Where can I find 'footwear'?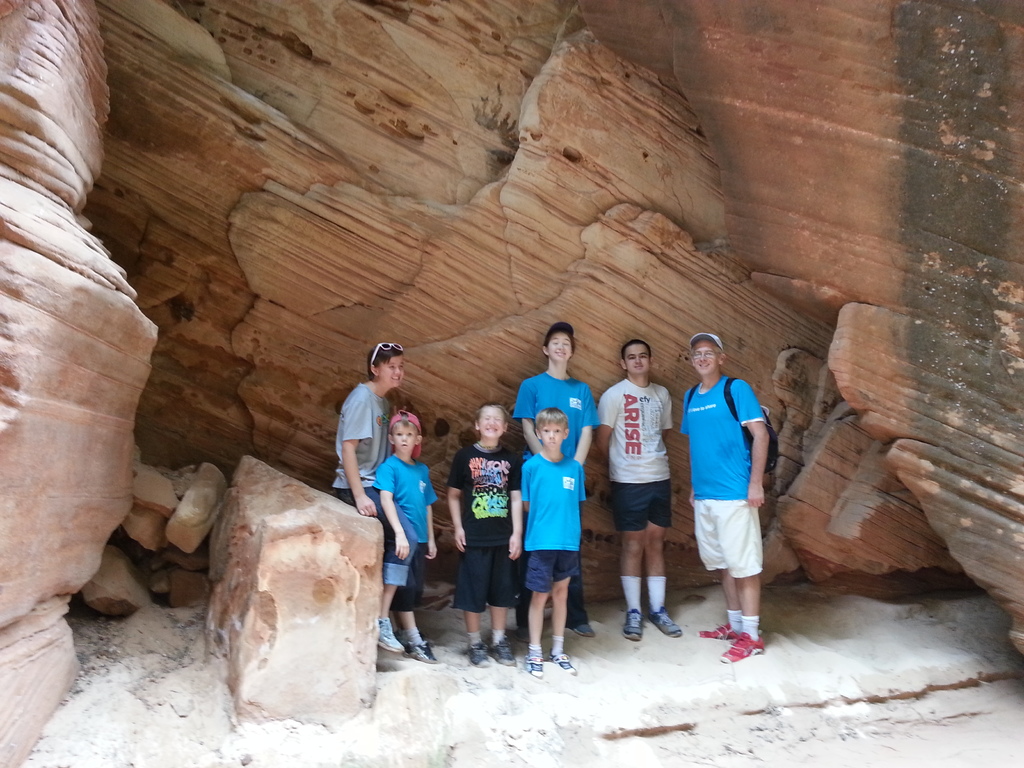
You can find it at crop(719, 632, 762, 662).
